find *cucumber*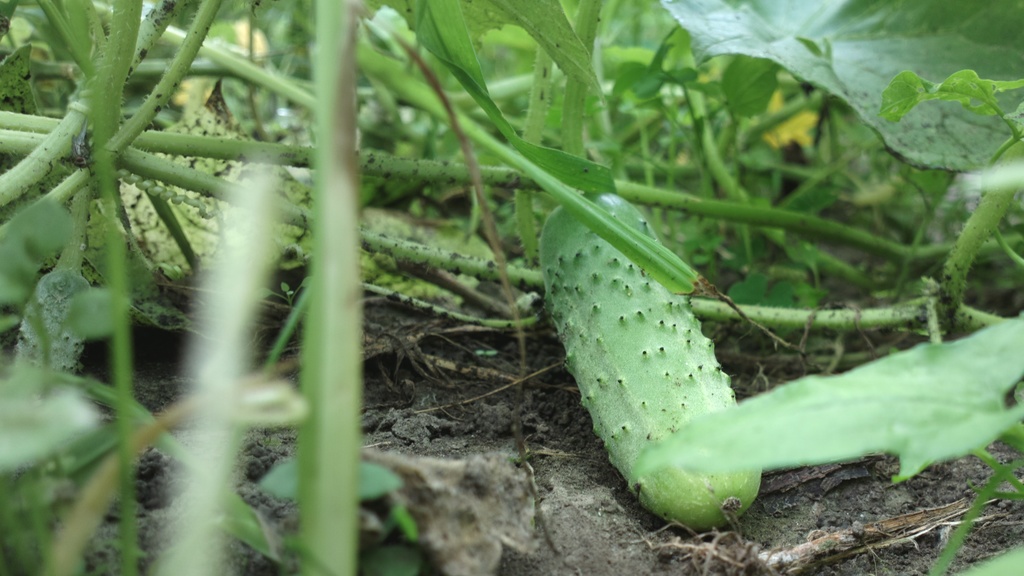
l=538, t=186, r=765, b=535
